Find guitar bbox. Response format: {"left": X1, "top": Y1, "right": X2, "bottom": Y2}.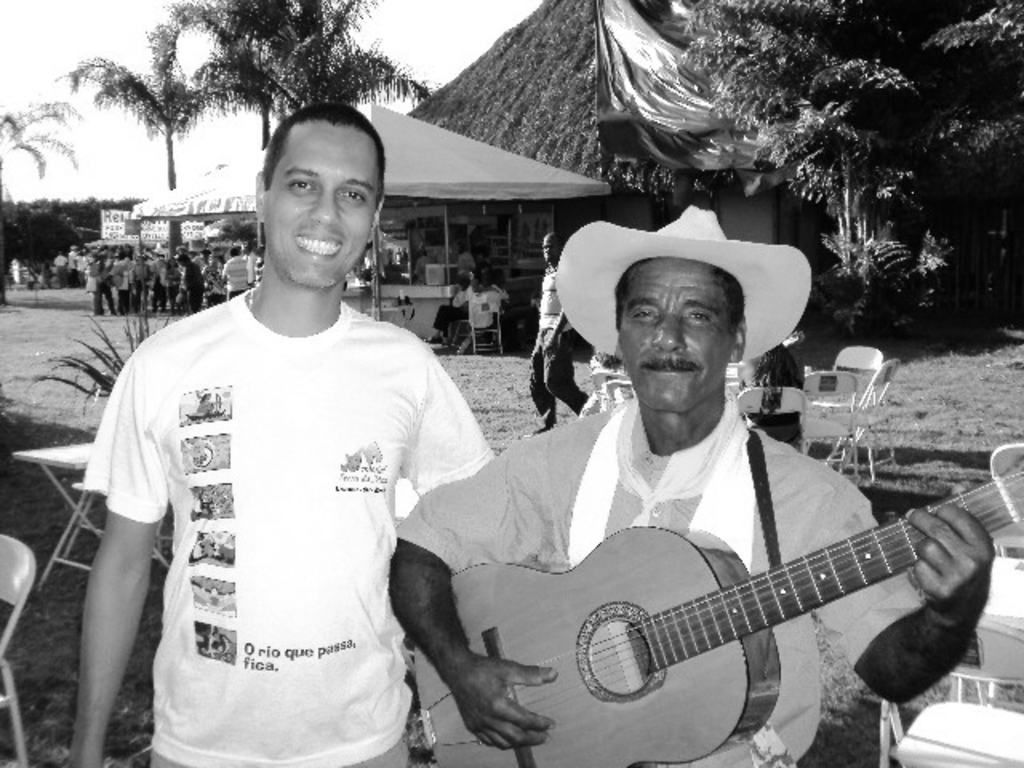
{"left": 405, "top": 462, "right": 1022, "bottom": 766}.
